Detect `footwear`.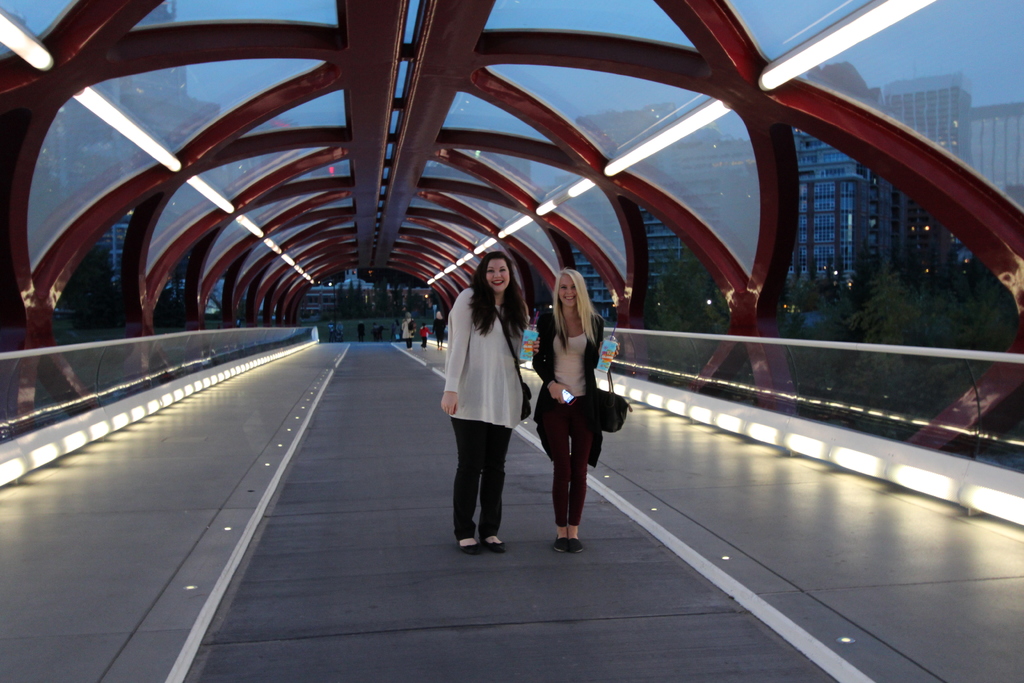
Detected at <bbox>570, 534, 584, 550</bbox>.
